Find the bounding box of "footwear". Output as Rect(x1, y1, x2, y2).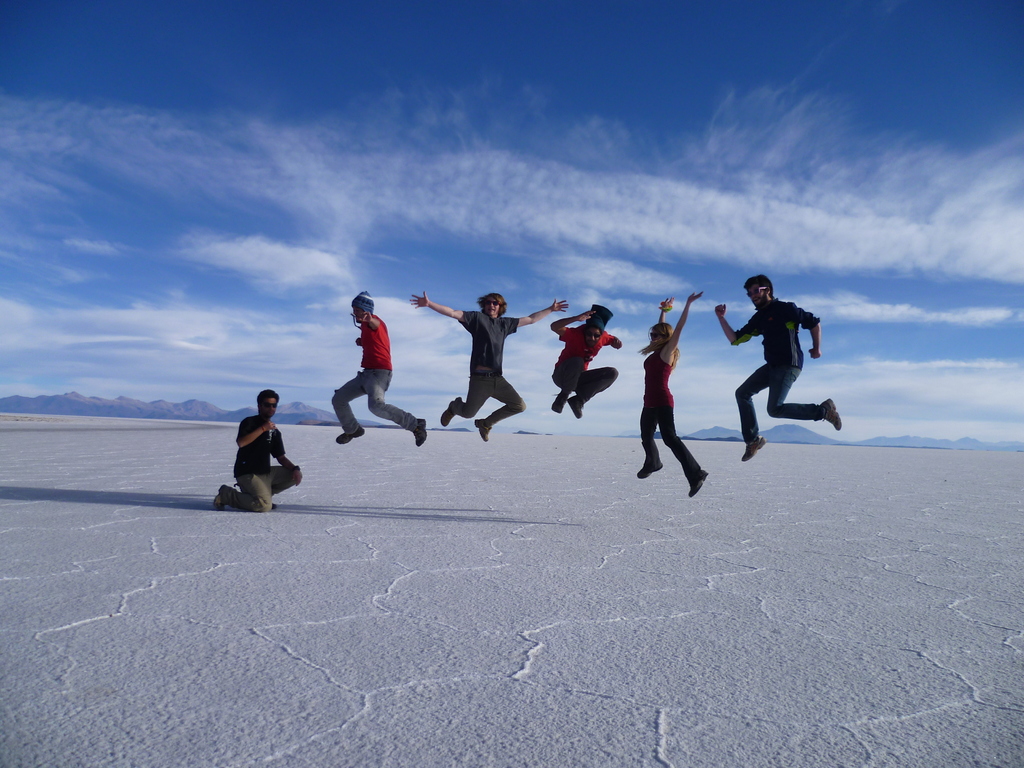
Rect(212, 483, 226, 508).
